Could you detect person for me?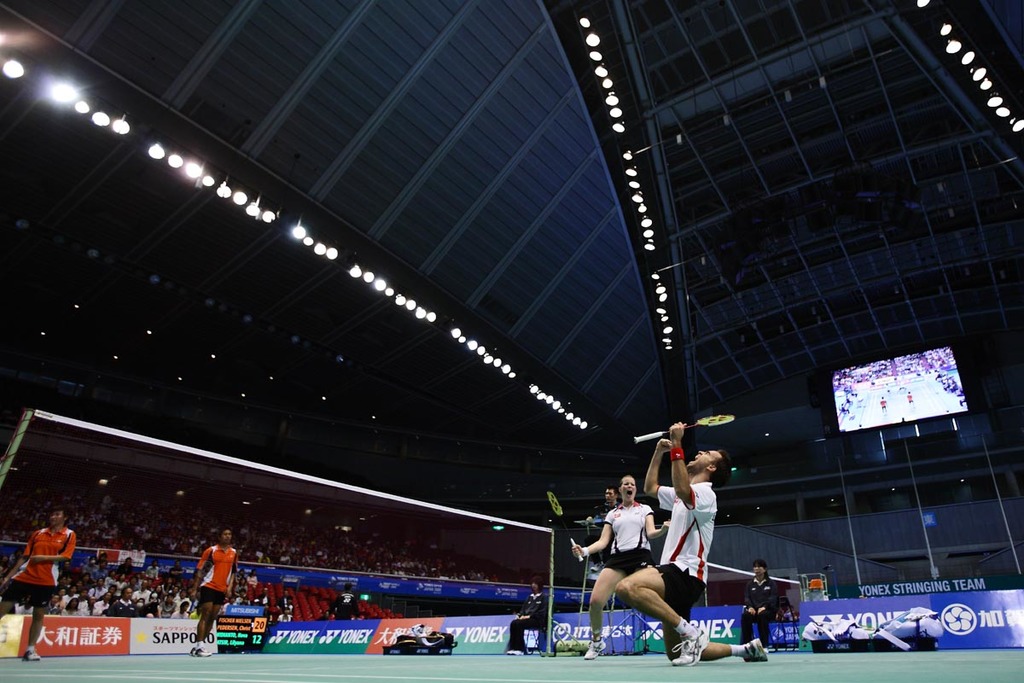
Detection result: crop(2, 496, 84, 663).
